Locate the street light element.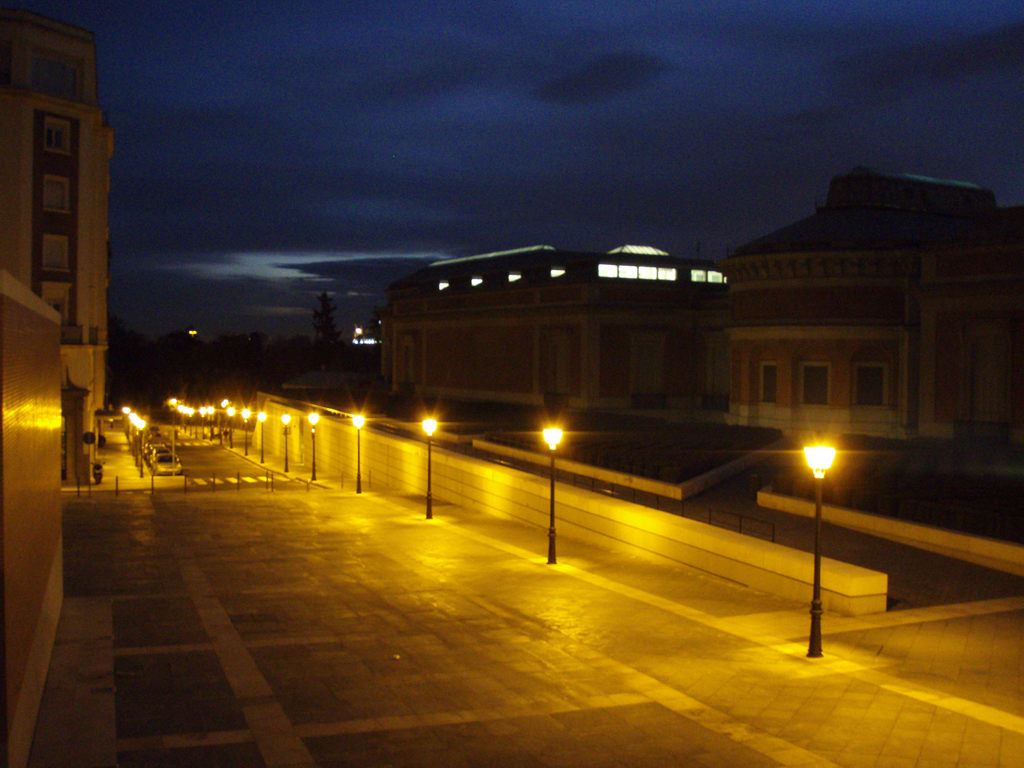
Element bbox: l=257, t=412, r=266, b=463.
